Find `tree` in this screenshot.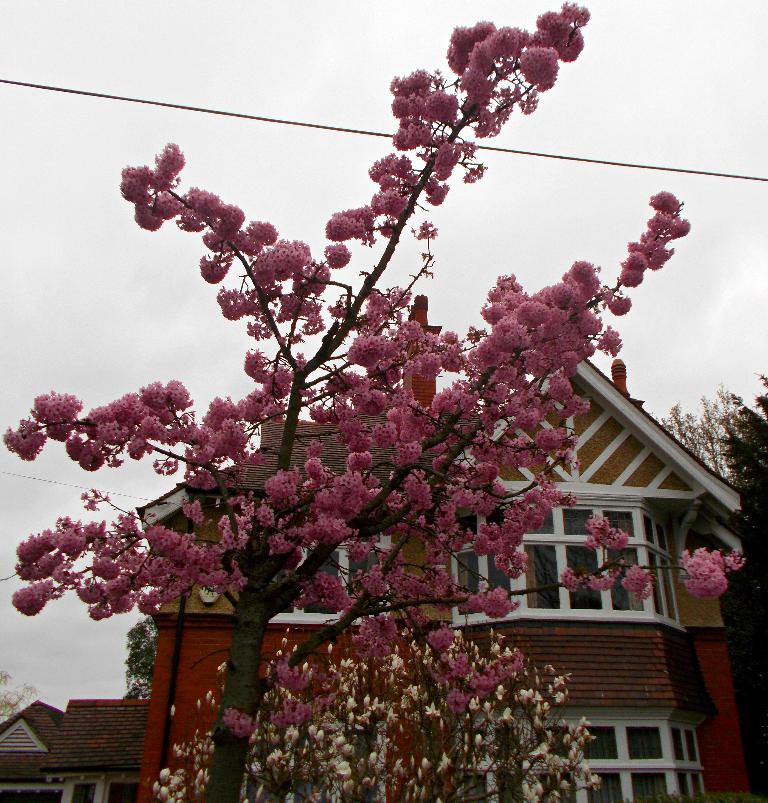
The bounding box for `tree` is 40,0,753,802.
